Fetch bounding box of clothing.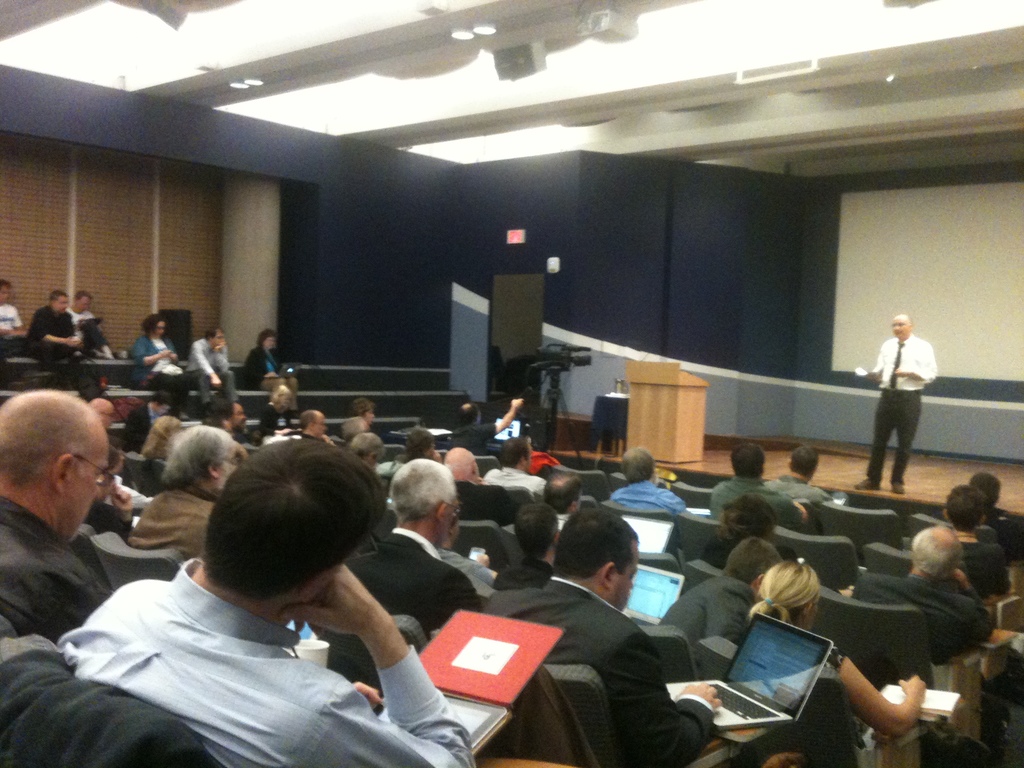
Bbox: left=184, top=336, right=241, bottom=402.
